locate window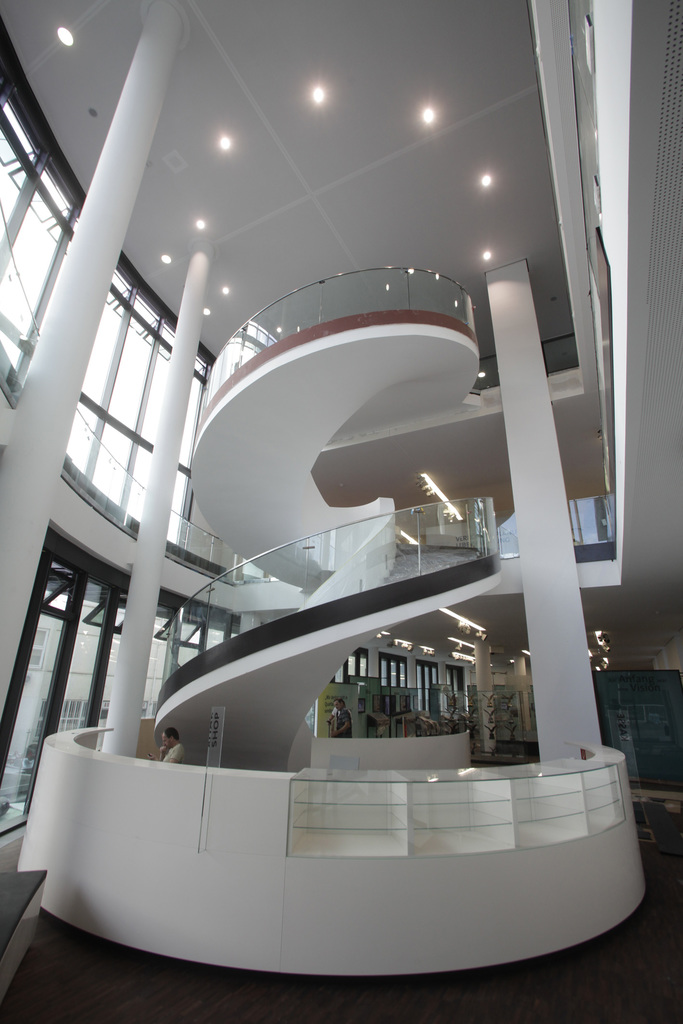
Rect(58, 238, 181, 539)
